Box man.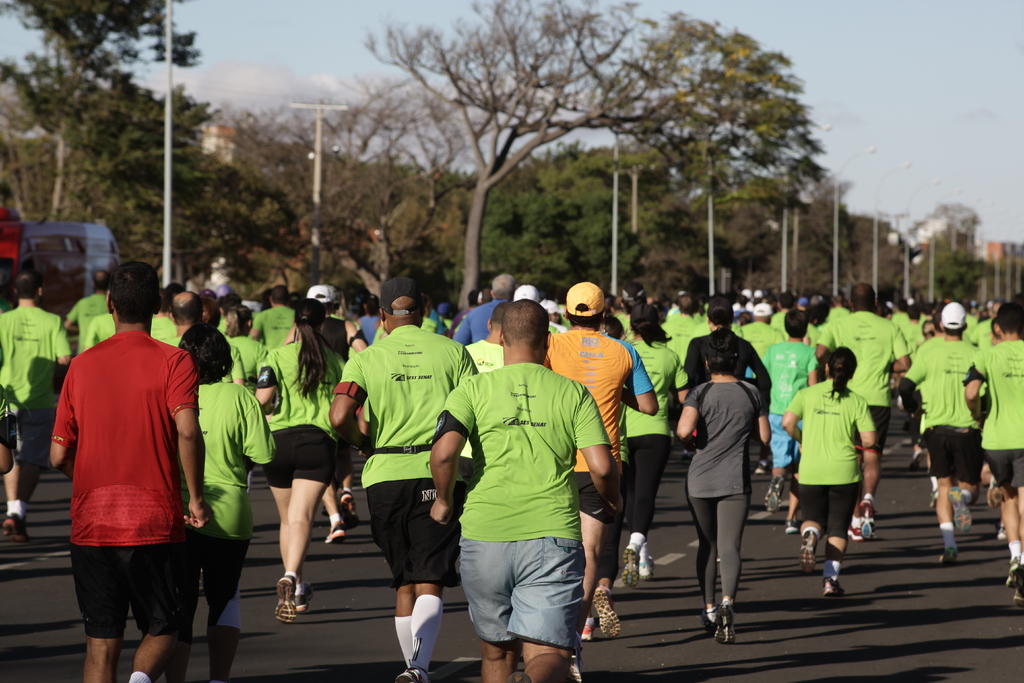
l=817, t=283, r=908, b=537.
